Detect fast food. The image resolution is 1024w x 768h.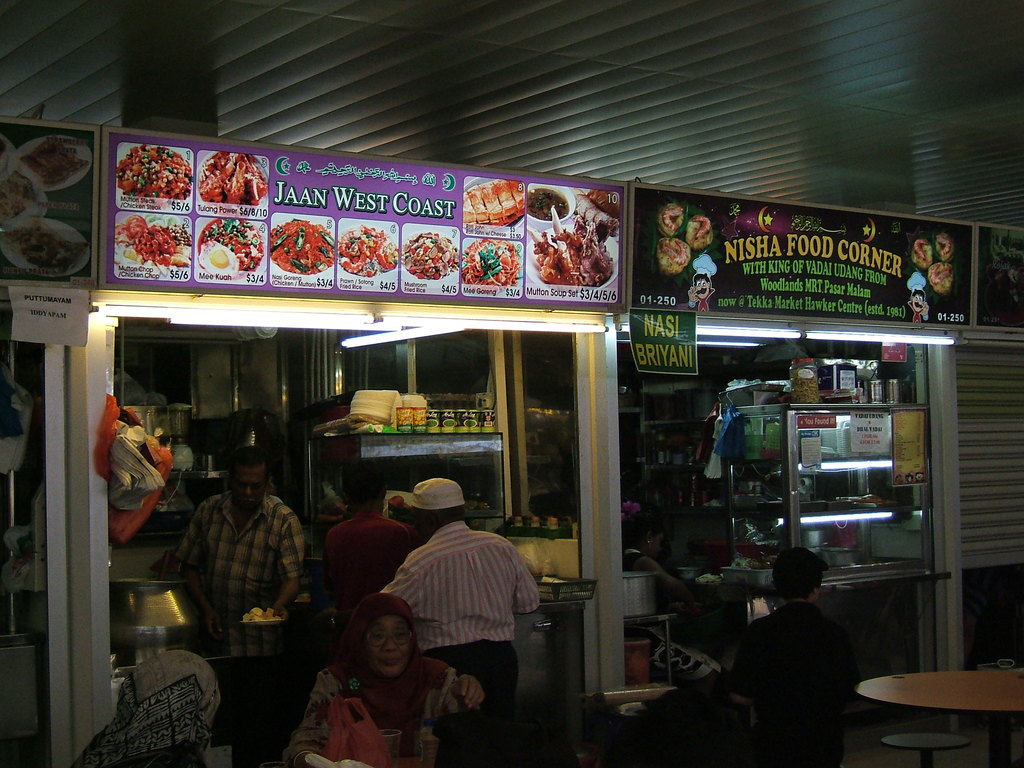
x1=198 y1=217 x2=267 y2=273.
